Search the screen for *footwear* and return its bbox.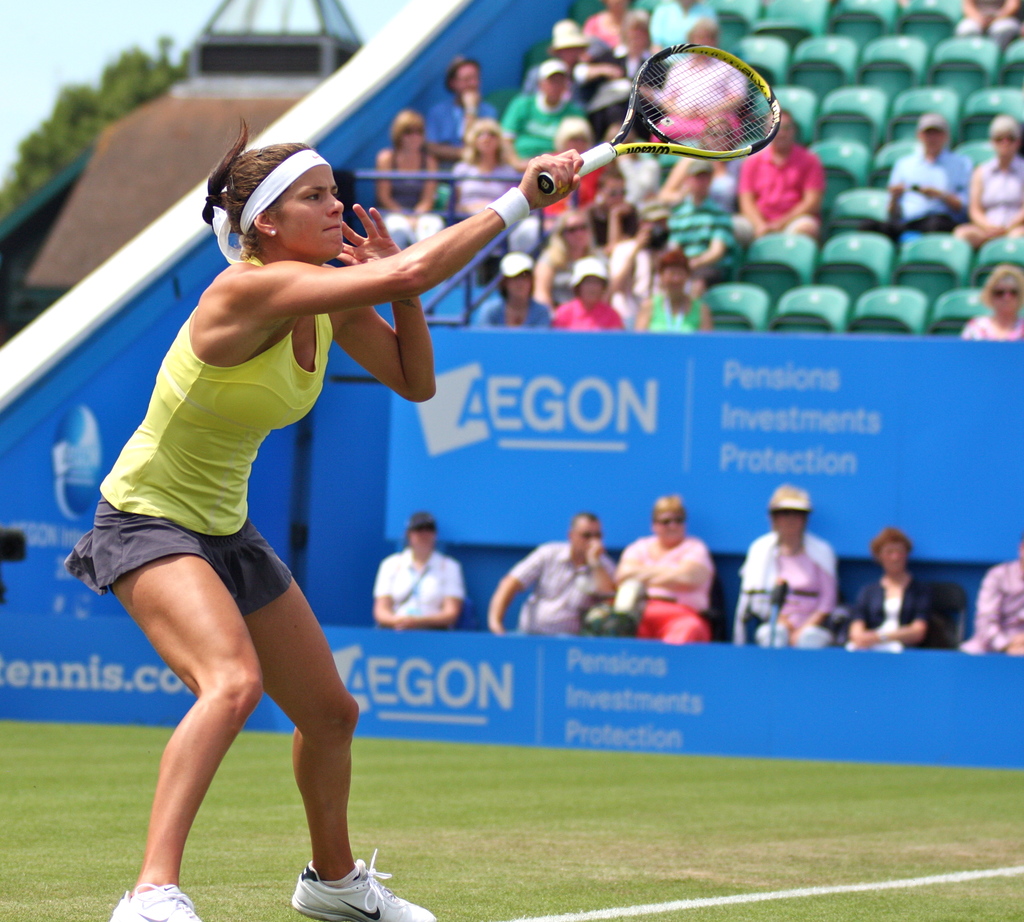
Found: l=99, t=884, r=205, b=921.
